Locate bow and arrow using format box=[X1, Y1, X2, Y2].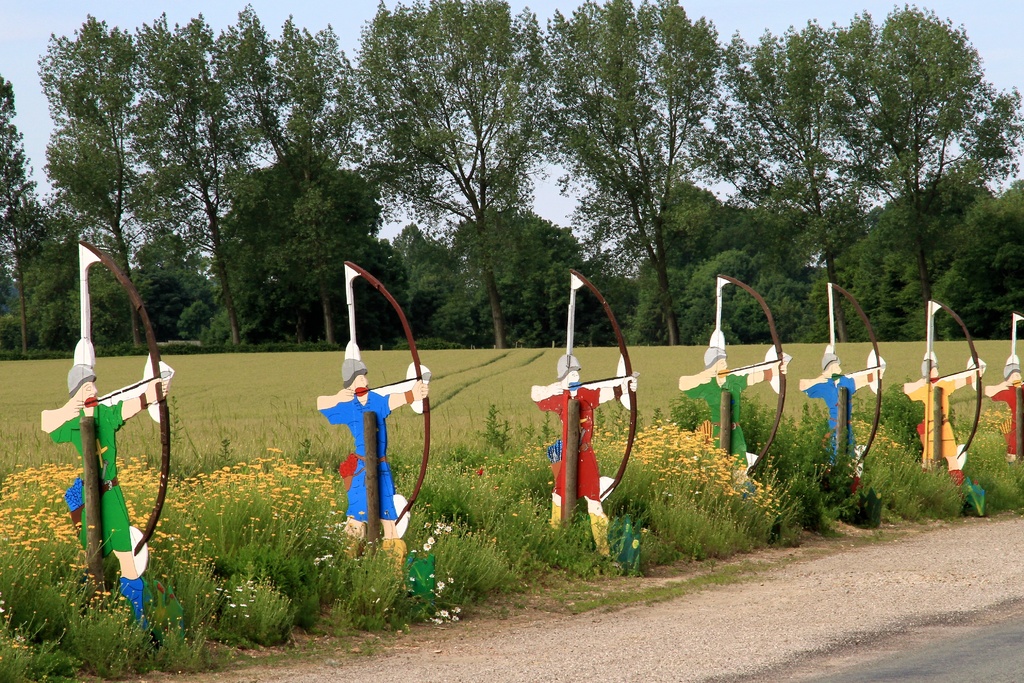
box=[924, 296, 985, 472].
